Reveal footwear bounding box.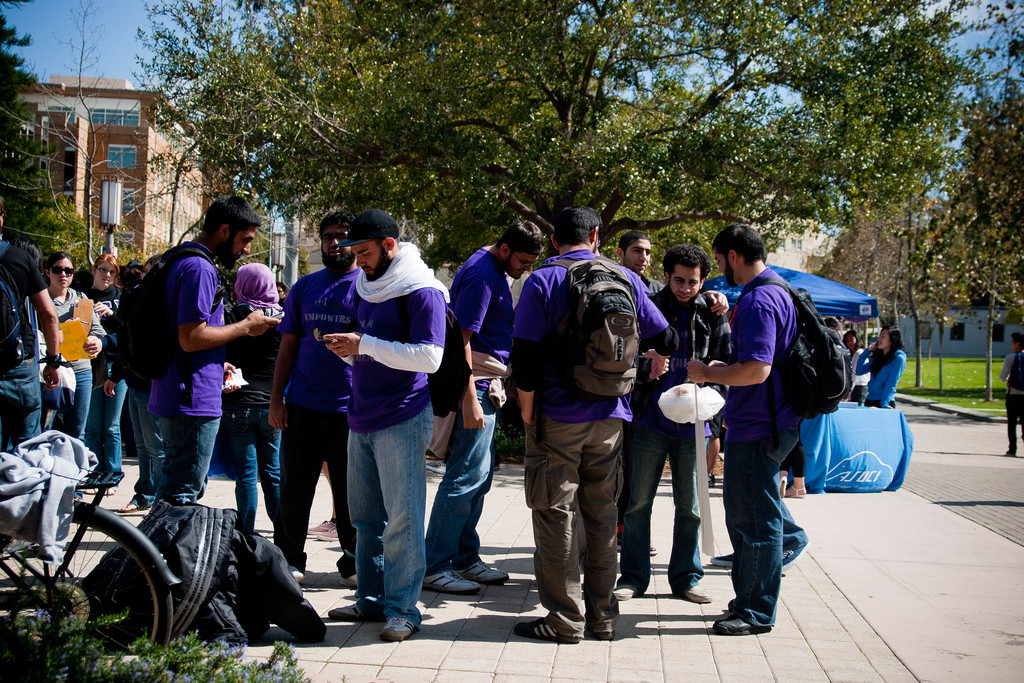
Revealed: [left=423, top=568, right=481, bottom=591].
